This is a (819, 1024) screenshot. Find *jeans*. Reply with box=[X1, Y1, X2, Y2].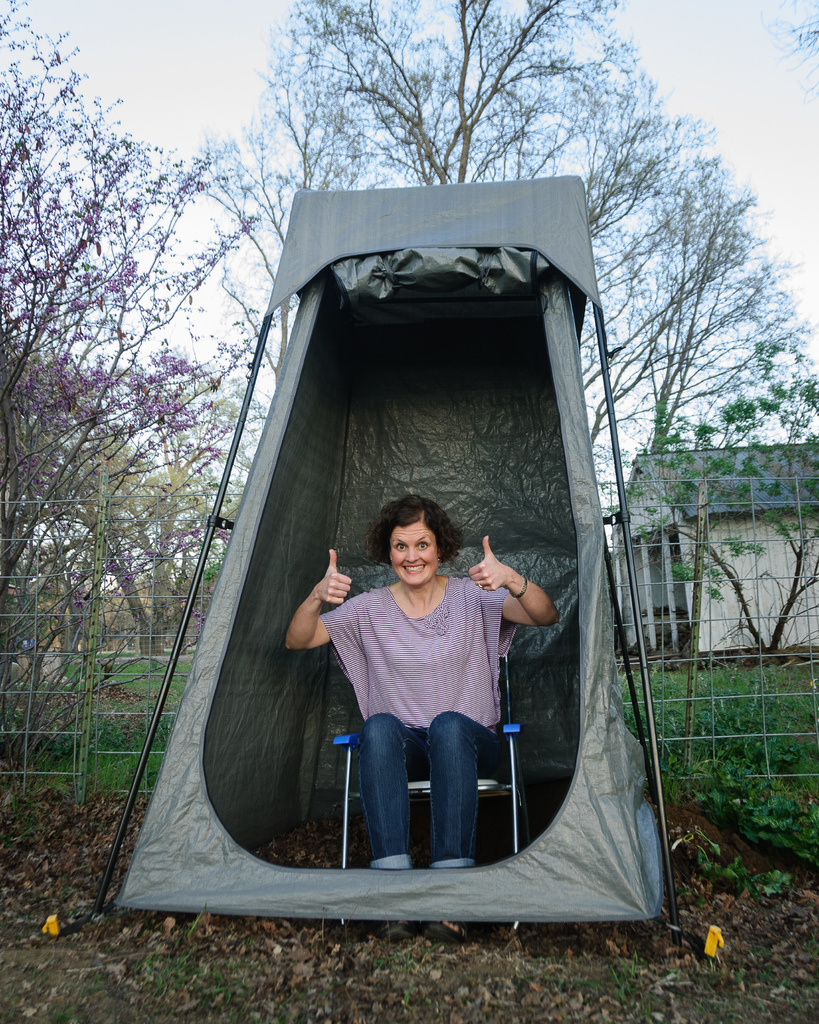
box=[319, 687, 525, 865].
